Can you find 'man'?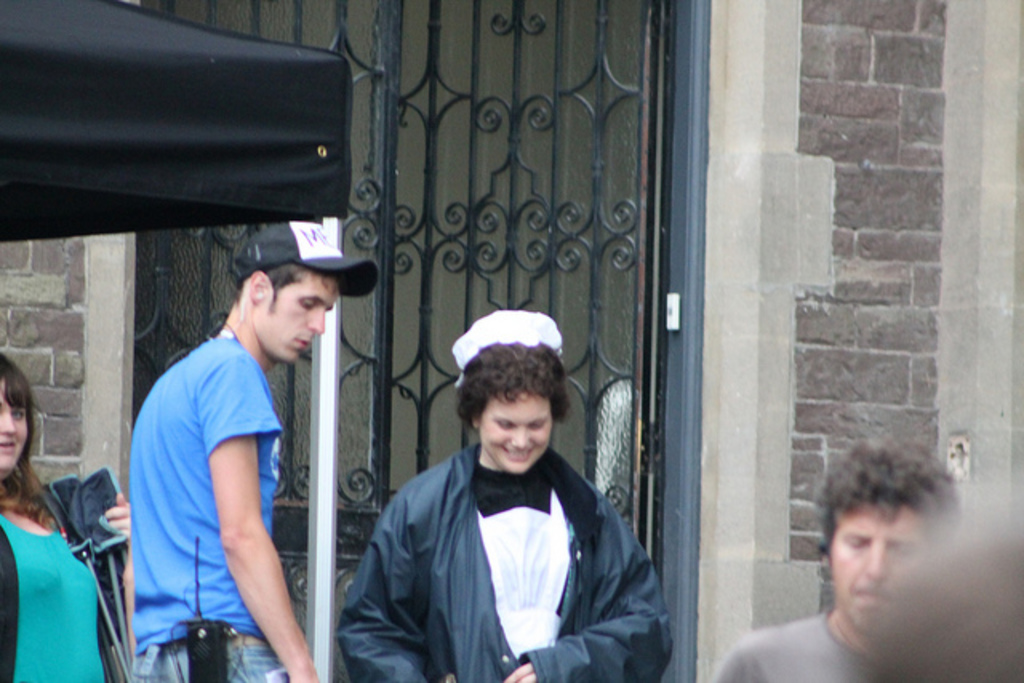
Yes, bounding box: (left=102, top=232, right=358, bottom=682).
